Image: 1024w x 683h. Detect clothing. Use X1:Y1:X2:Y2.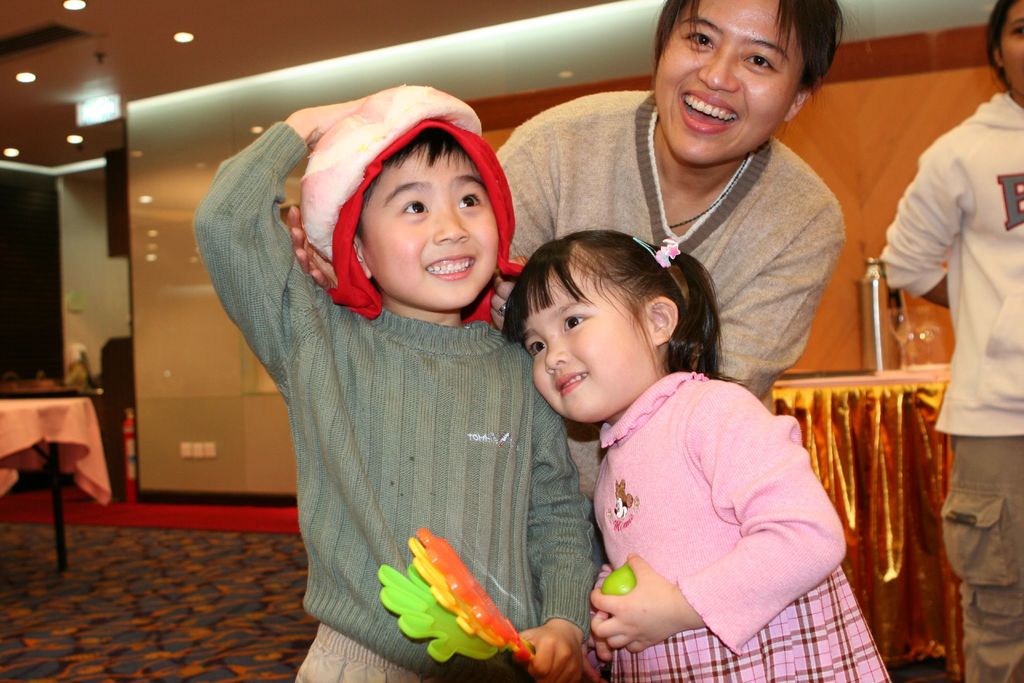
493:83:844:411.
